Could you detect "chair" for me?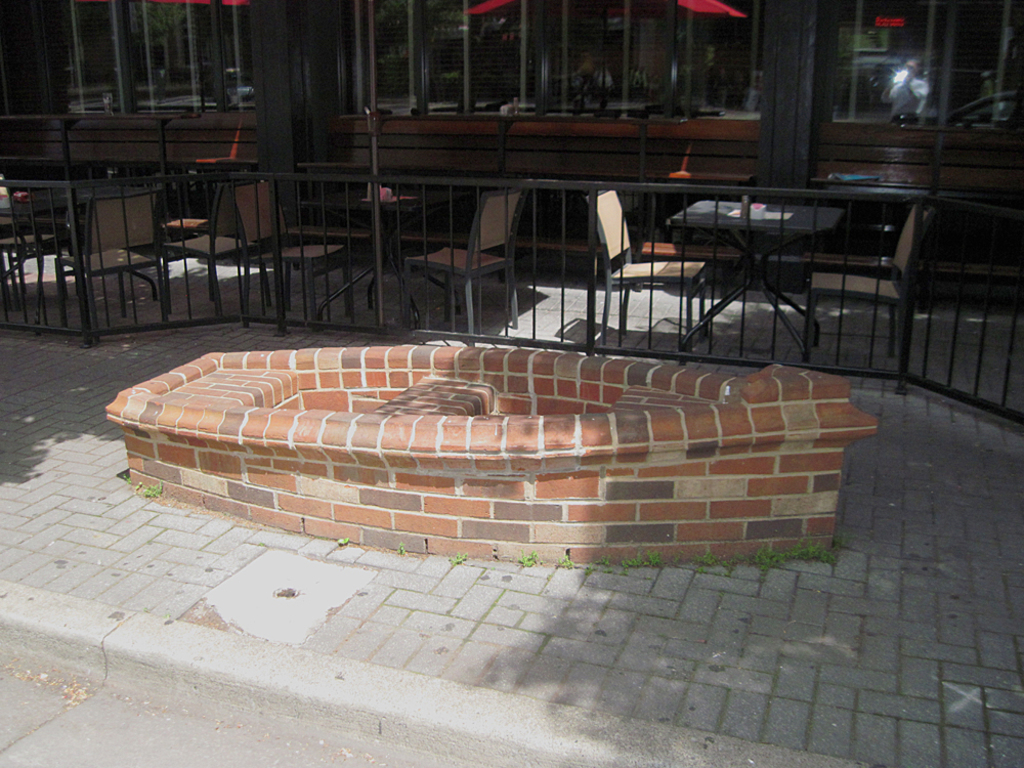
Detection result: rect(587, 188, 709, 340).
